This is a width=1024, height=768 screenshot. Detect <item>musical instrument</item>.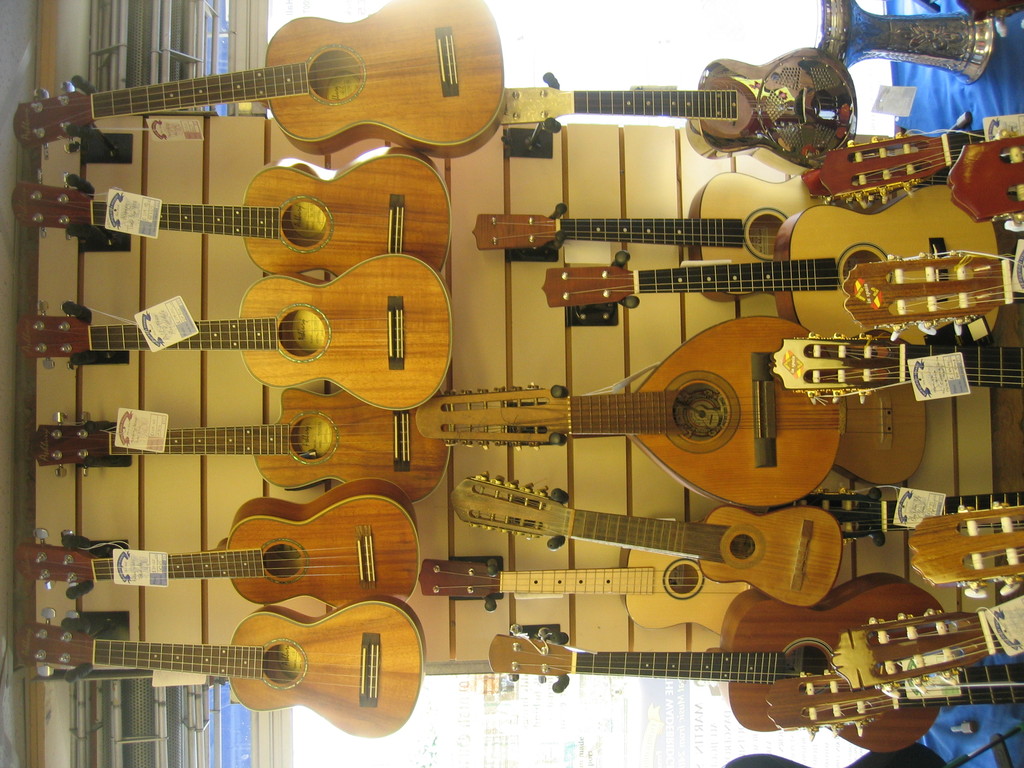
[56,7,552,180].
